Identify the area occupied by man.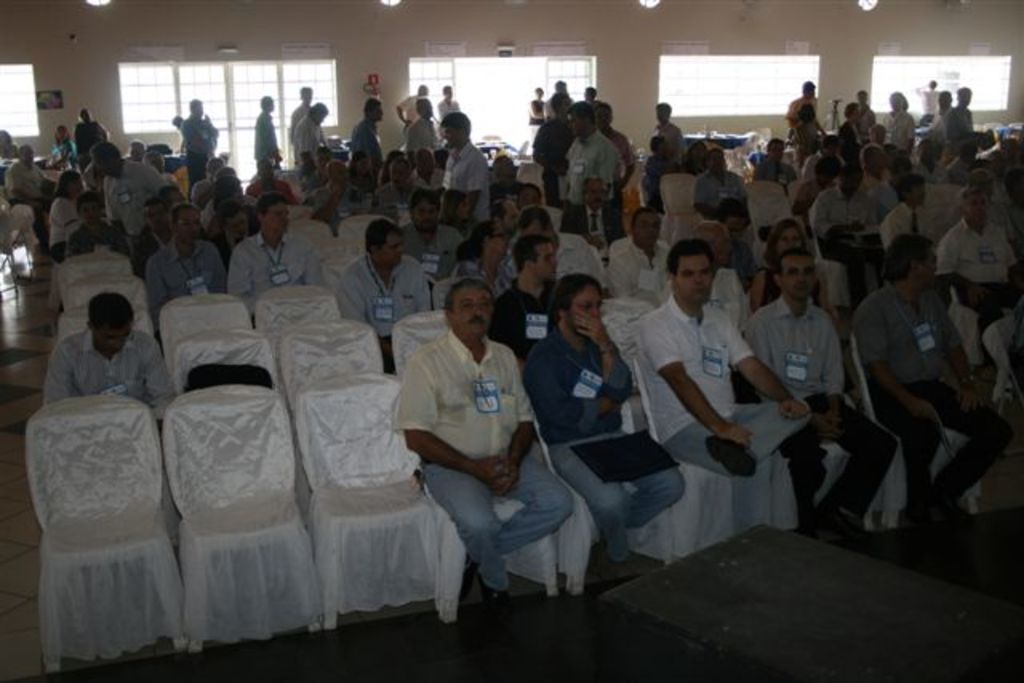
Area: [x1=395, y1=190, x2=458, y2=275].
